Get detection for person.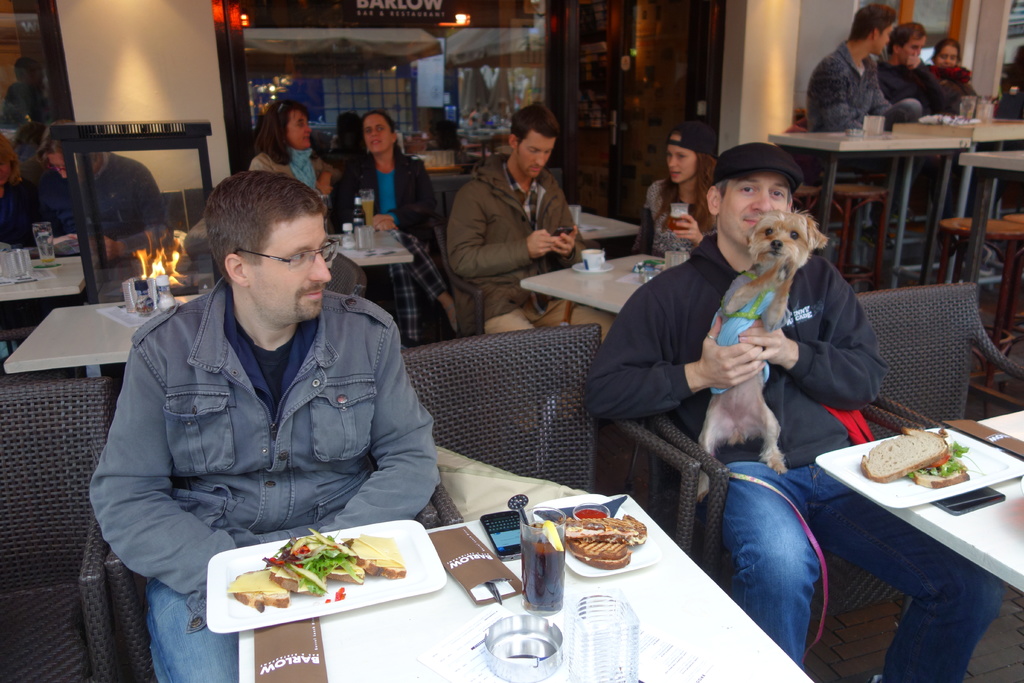
Detection: {"x1": 934, "y1": 41, "x2": 979, "y2": 119}.
